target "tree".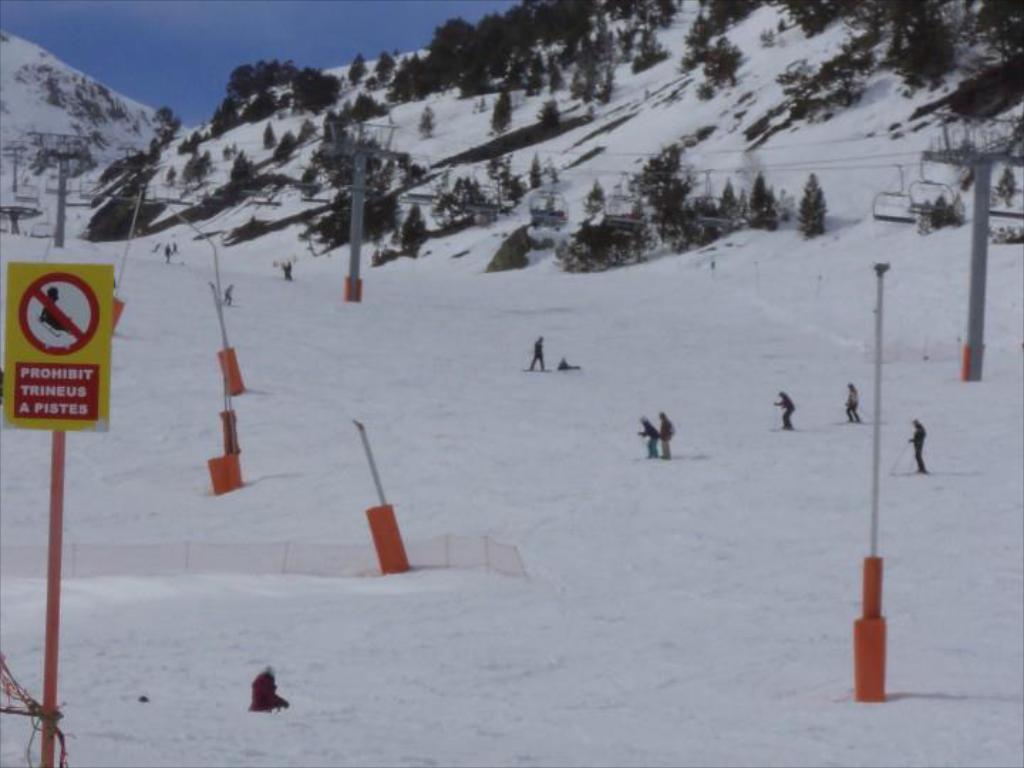
Target region: BBox(417, 108, 438, 141).
